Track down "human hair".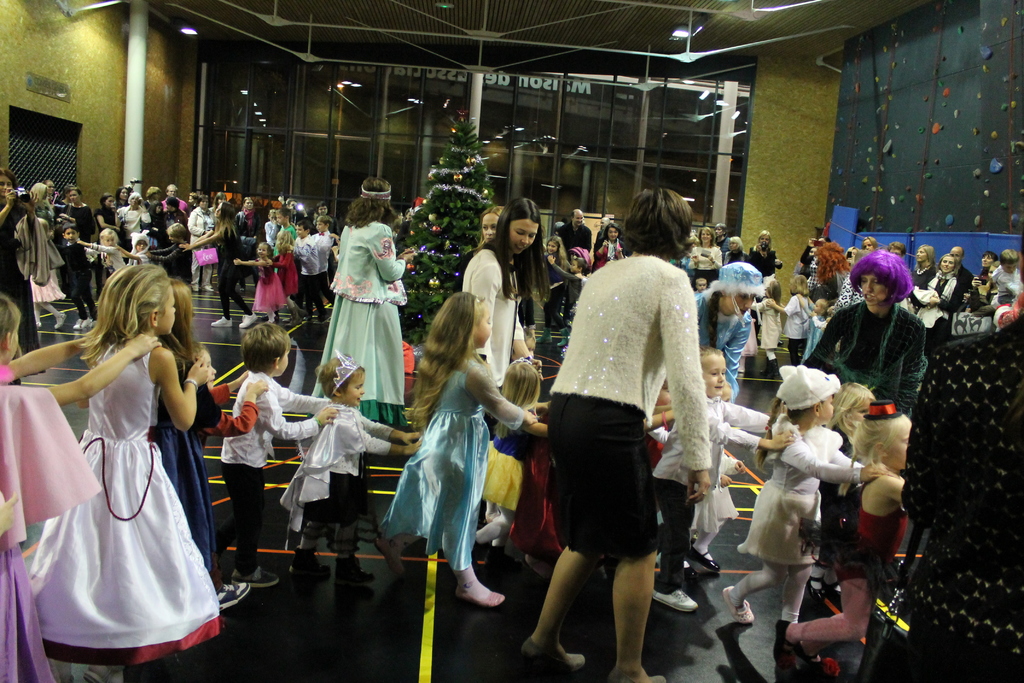
Tracked to {"x1": 114, "y1": 185, "x2": 124, "y2": 201}.
